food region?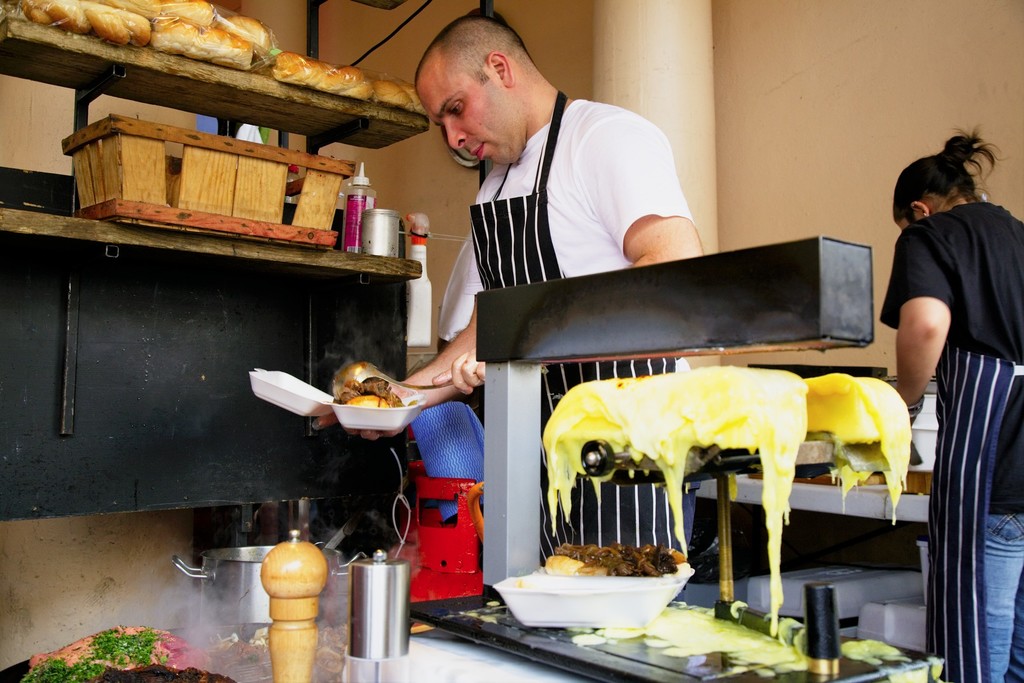
(x1=549, y1=544, x2=689, y2=607)
